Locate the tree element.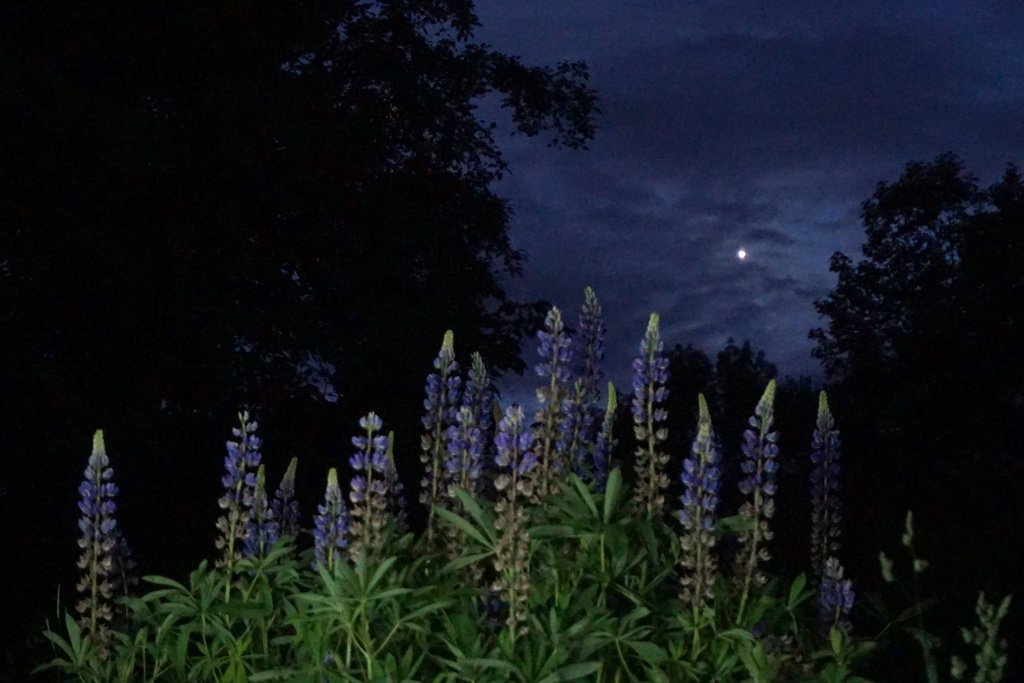
Element bbox: crop(803, 122, 993, 586).
